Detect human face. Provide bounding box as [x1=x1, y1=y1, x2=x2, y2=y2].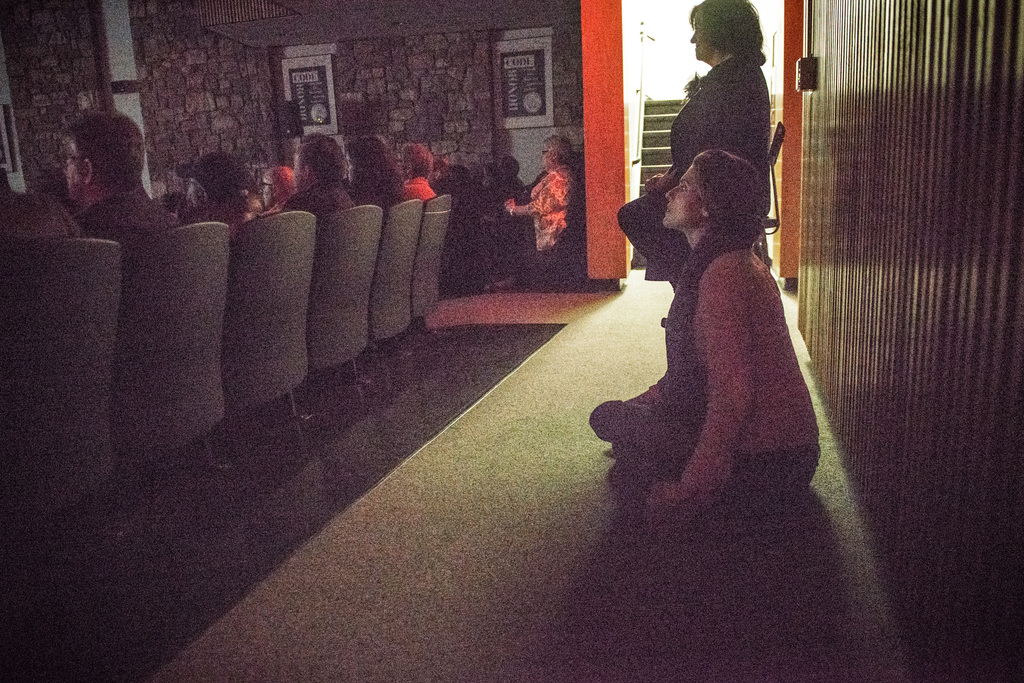
[x1=665, y1=163, x2=702, y2=230].
